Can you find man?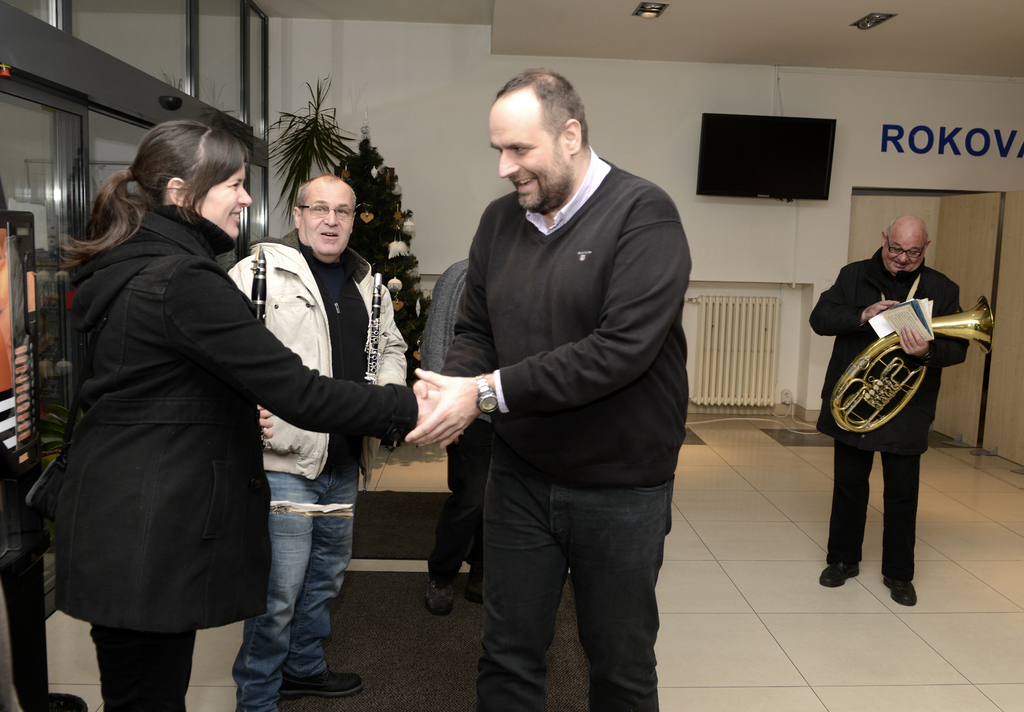
Yes, bounding box: rect(396, 57, 705, 702).
